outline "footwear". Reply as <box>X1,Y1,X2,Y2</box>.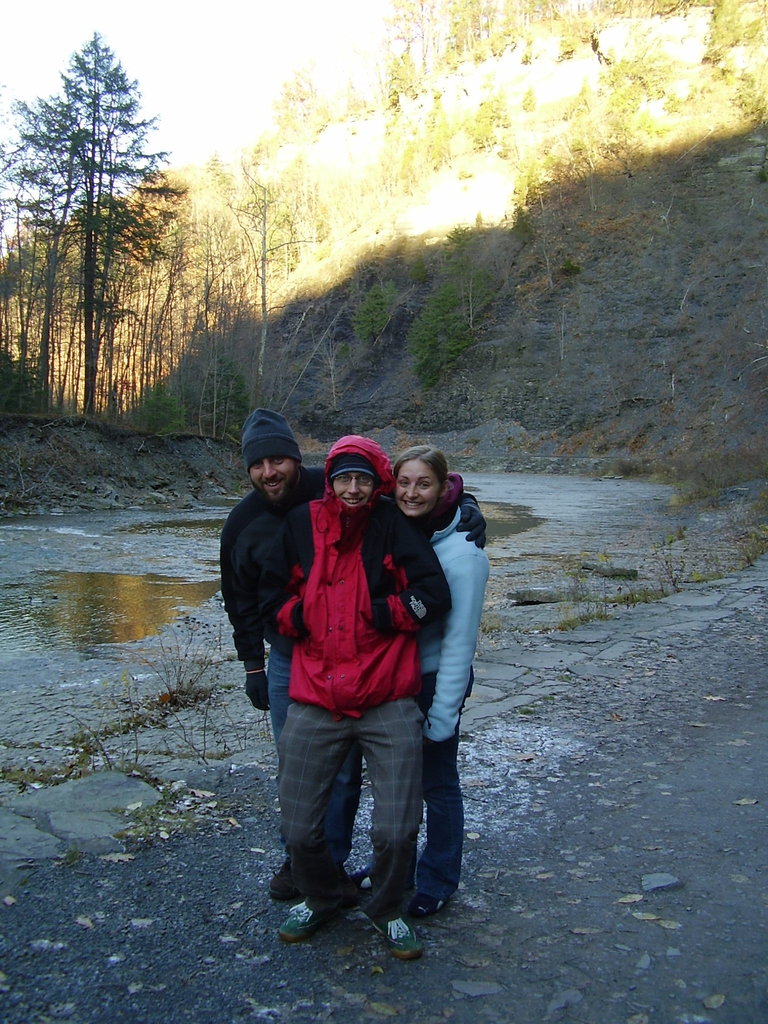
<box>408,893,450,910</box>.
